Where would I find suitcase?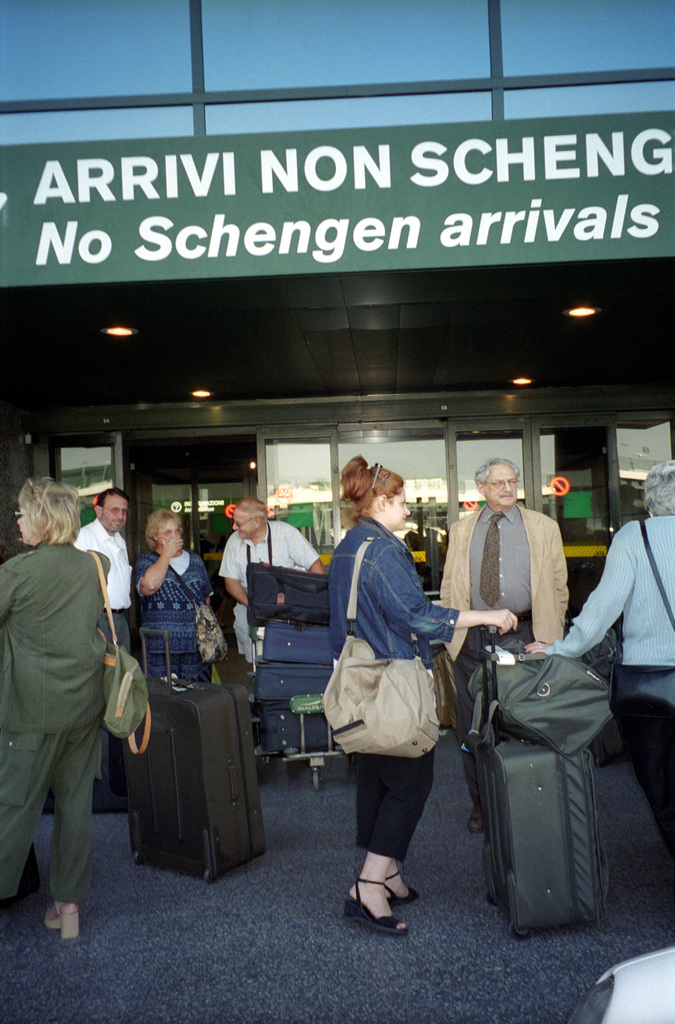
At crop(462, 615, 610, 934).
